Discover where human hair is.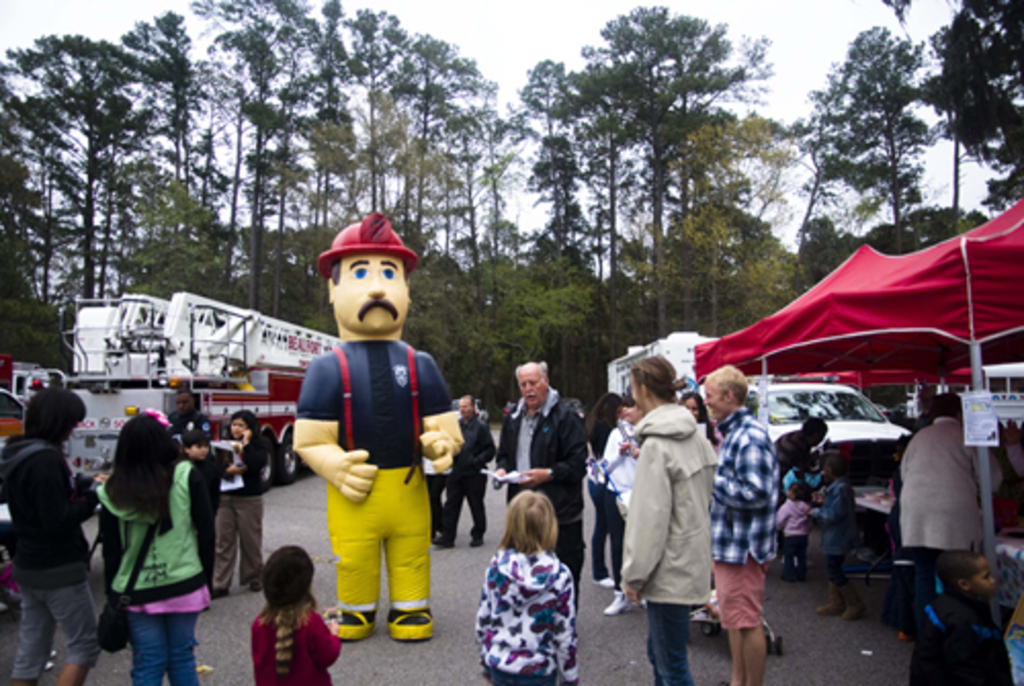
Discovered at 463:393:477:410.
